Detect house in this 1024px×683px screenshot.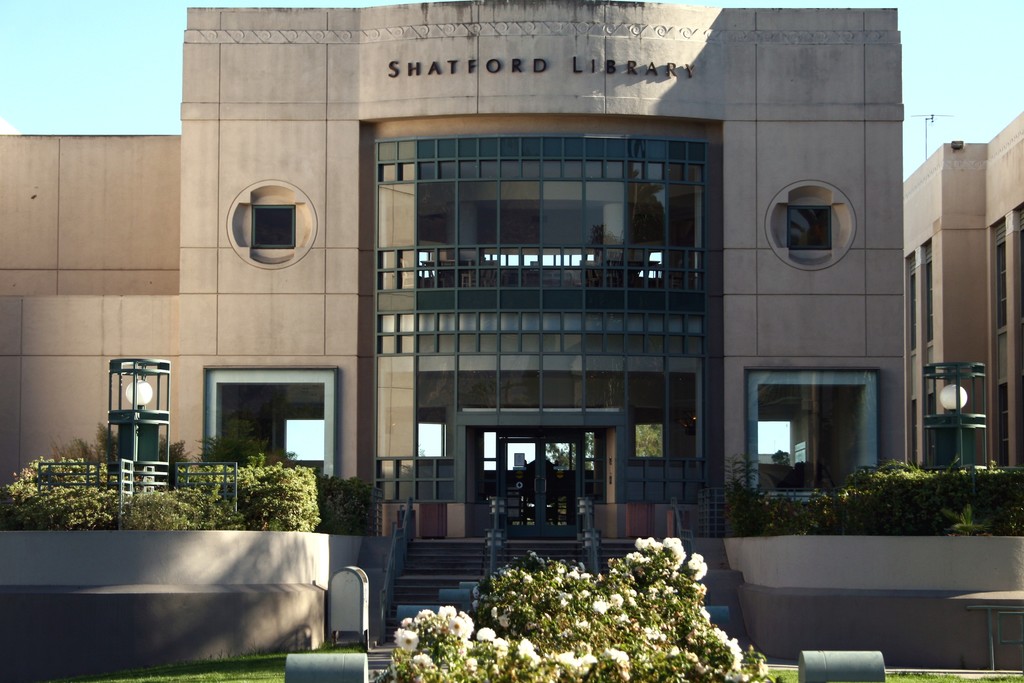
Detection: (left=902, top=117, right=1023, bottom=473).
